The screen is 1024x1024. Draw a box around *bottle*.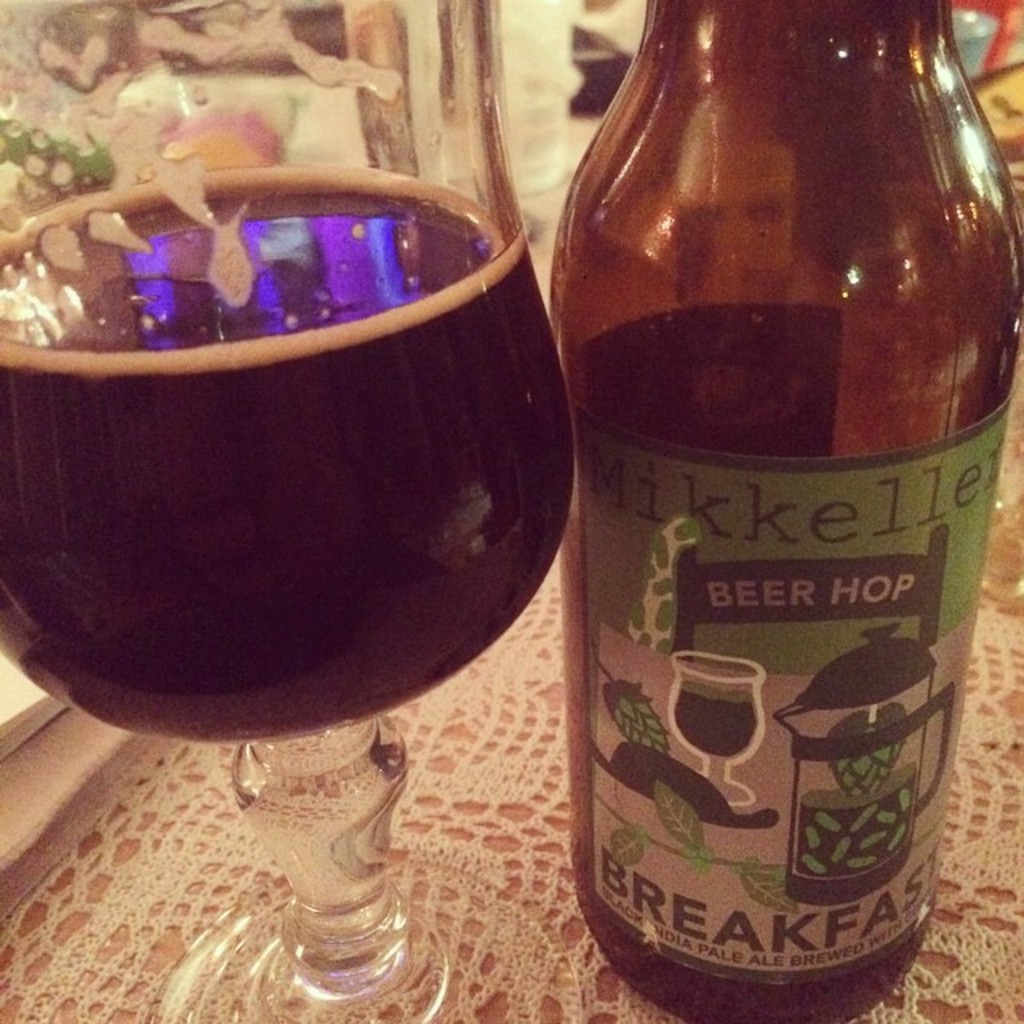
bbox=[563, 0, 1011, 1019].
